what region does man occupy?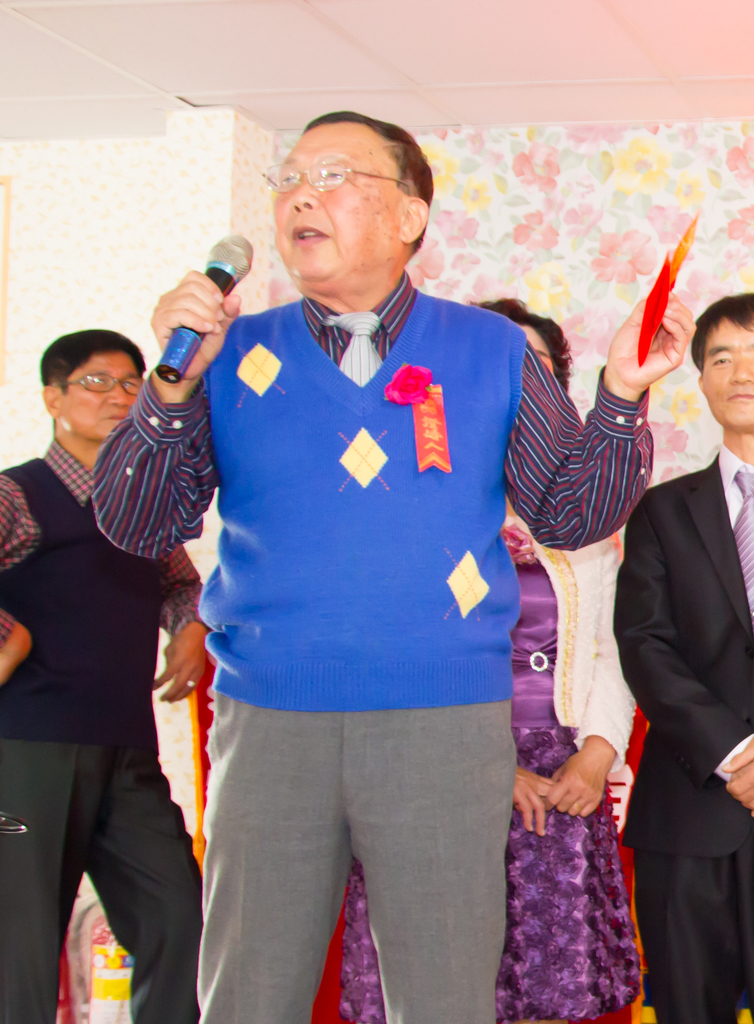
0:323:211:1023.
